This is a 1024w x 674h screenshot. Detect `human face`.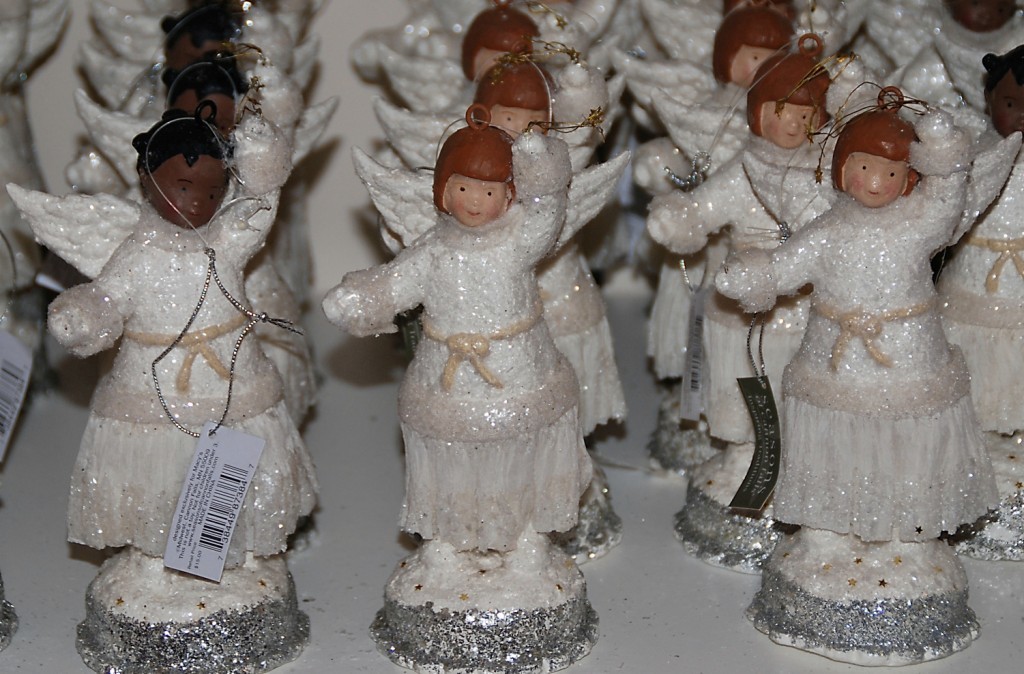
l=174, t=88, r=239, b=129.
